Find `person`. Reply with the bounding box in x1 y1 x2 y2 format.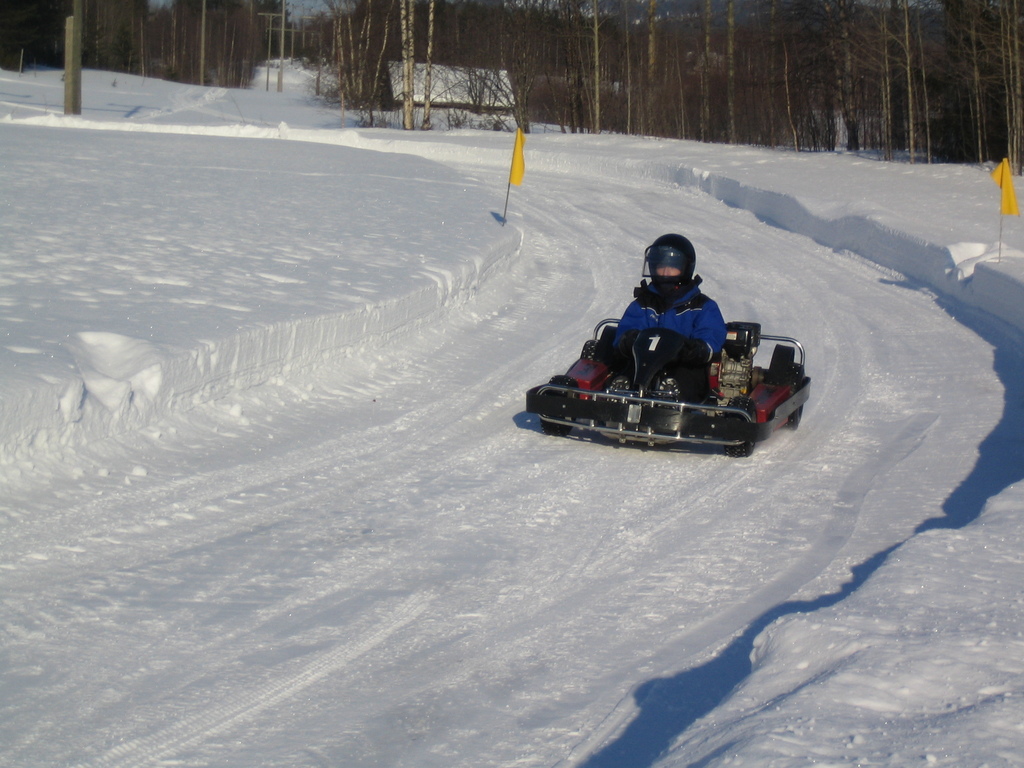
556 217 764 459.
